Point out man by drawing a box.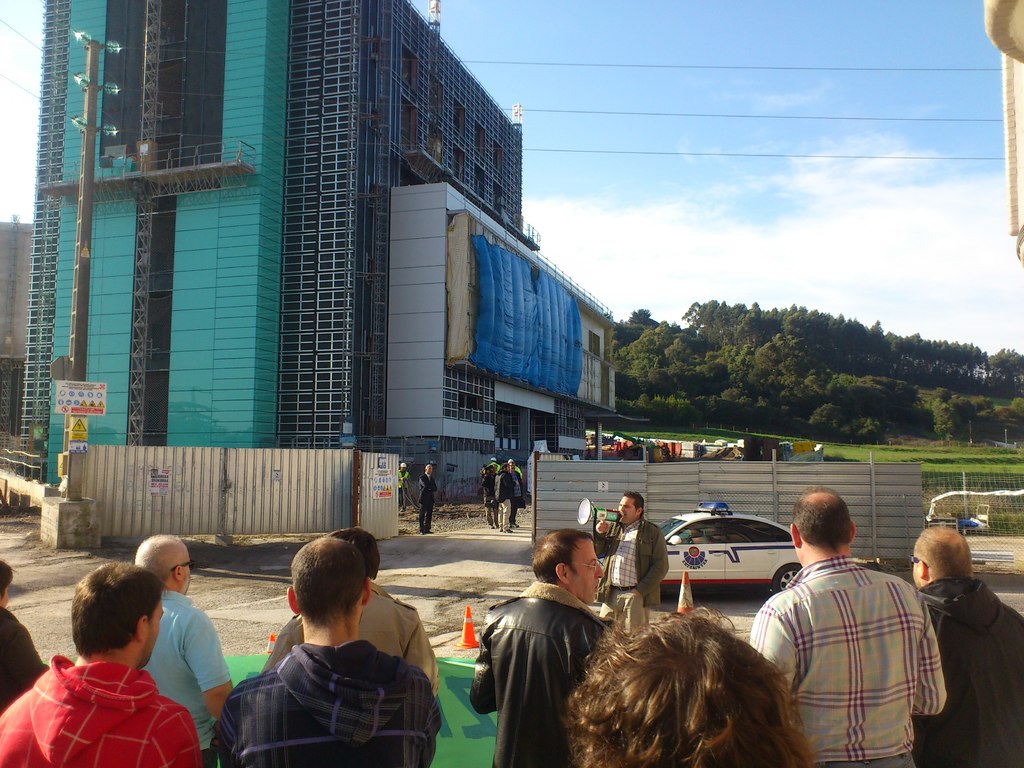
bbox(595, 484, 675, 629).
